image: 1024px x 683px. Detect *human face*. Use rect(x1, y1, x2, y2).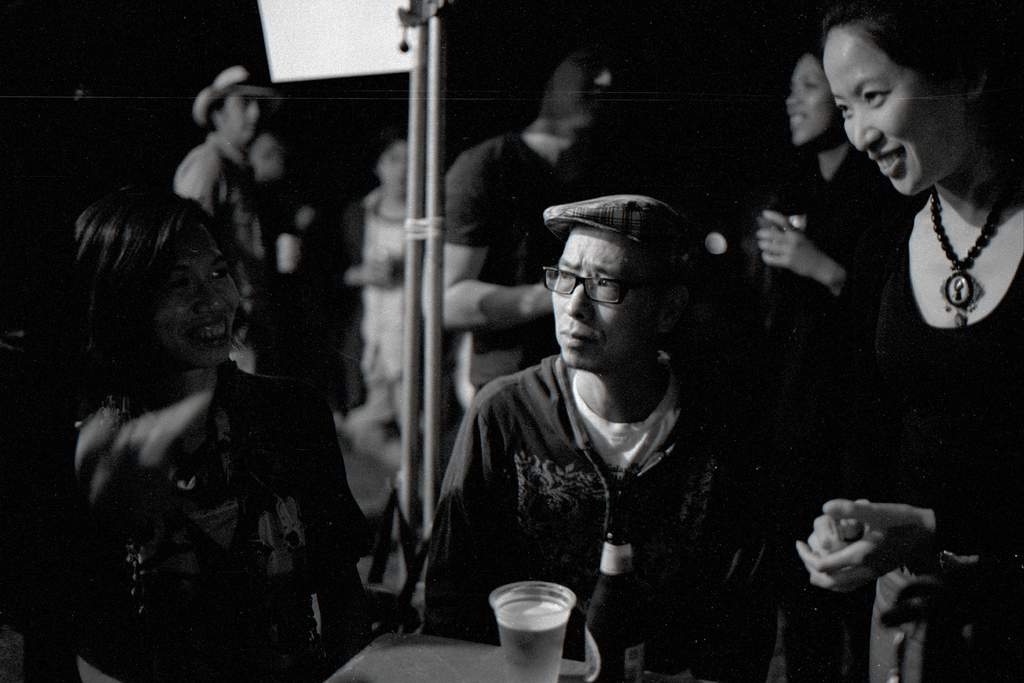
rect(823, 27, 970, 197).
